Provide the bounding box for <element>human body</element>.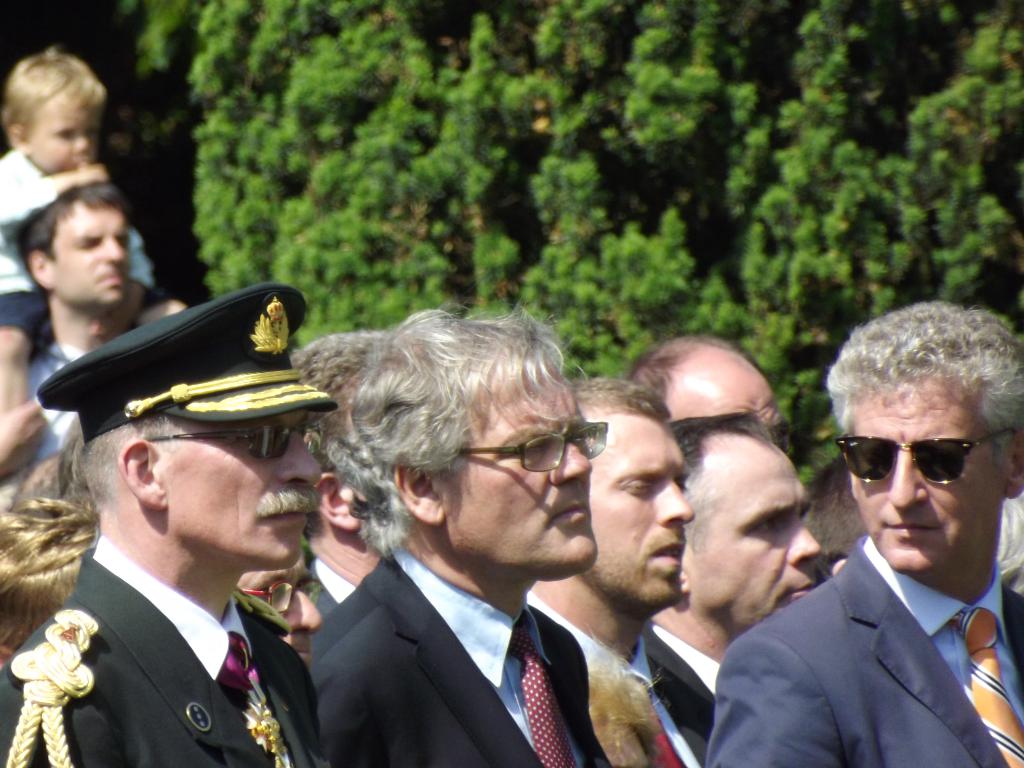
locate(5, 274, 321, 767).
